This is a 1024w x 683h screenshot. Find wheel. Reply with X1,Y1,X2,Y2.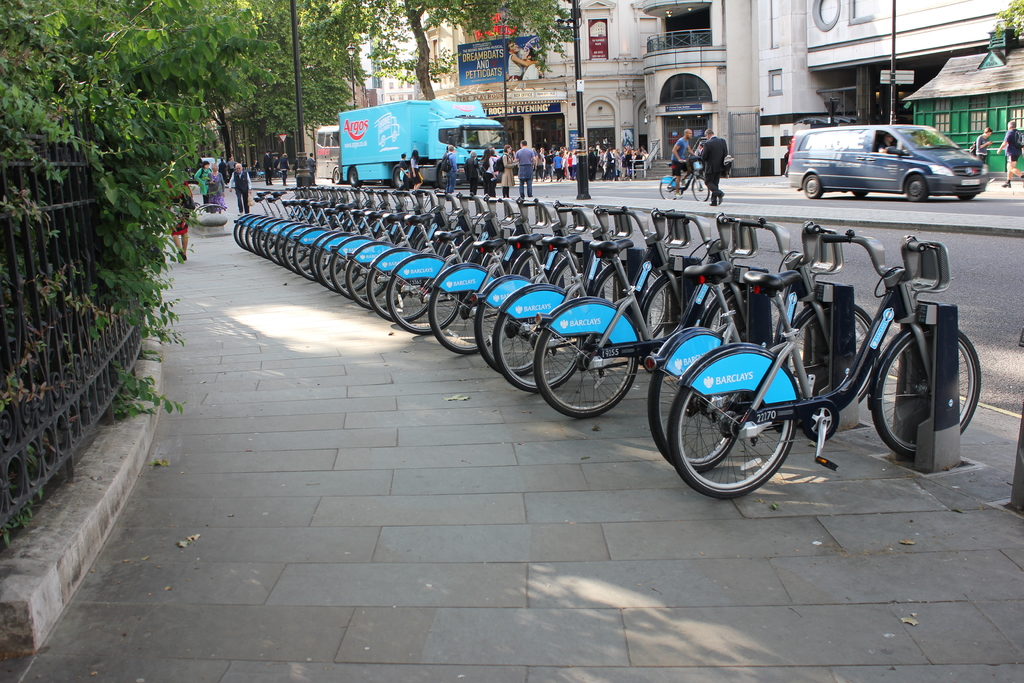
657,181,681,197.
